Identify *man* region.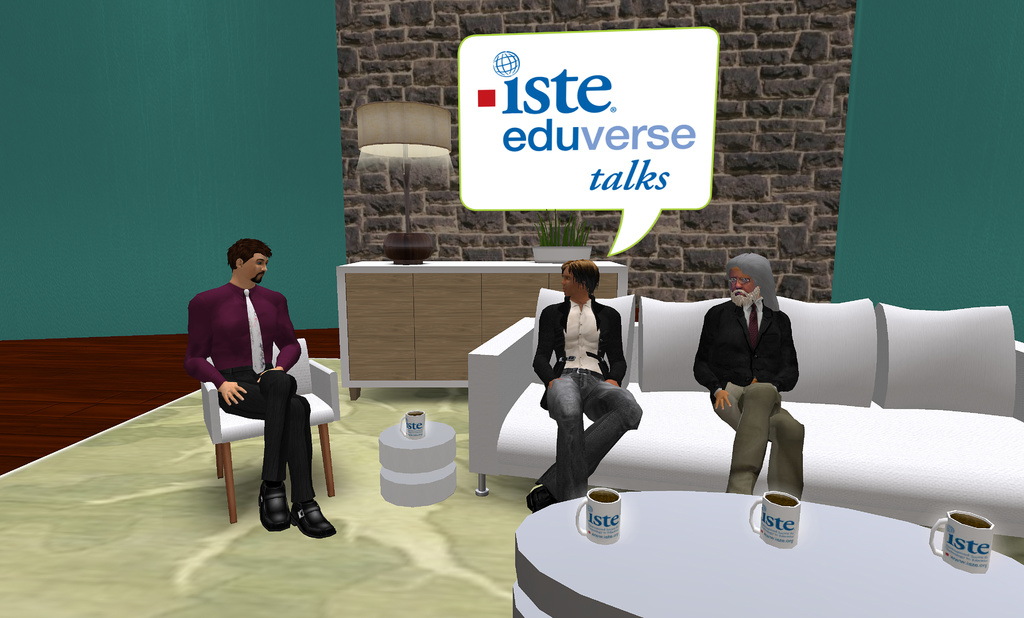
Region: (x1=531, y1=259, x2=643, y2=513).
